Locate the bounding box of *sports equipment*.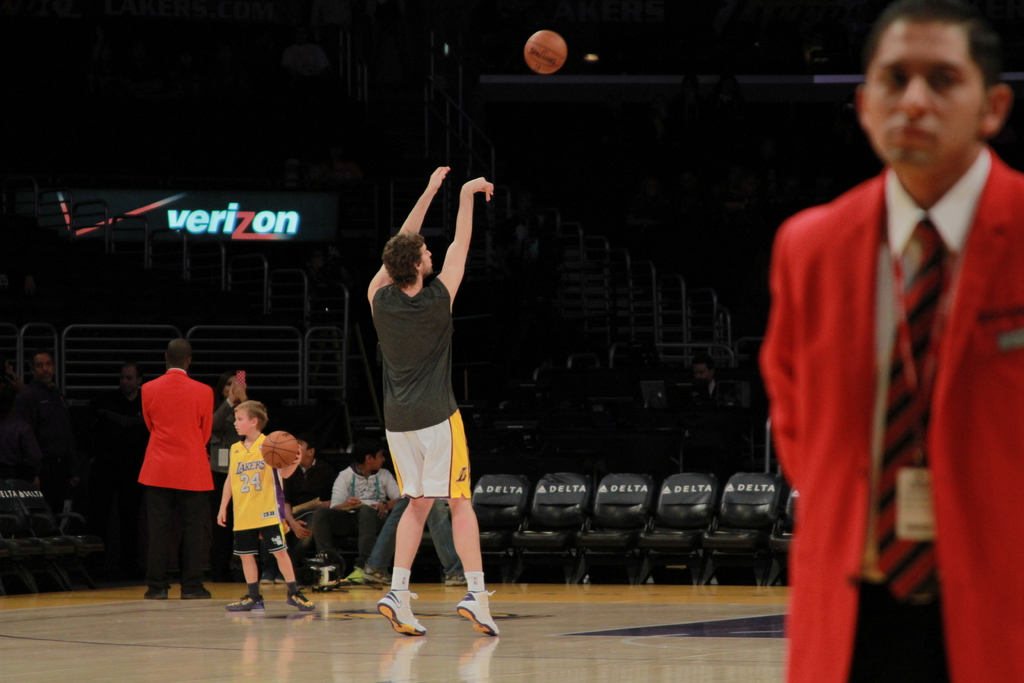
Bounding box: (461,582,502,639).
